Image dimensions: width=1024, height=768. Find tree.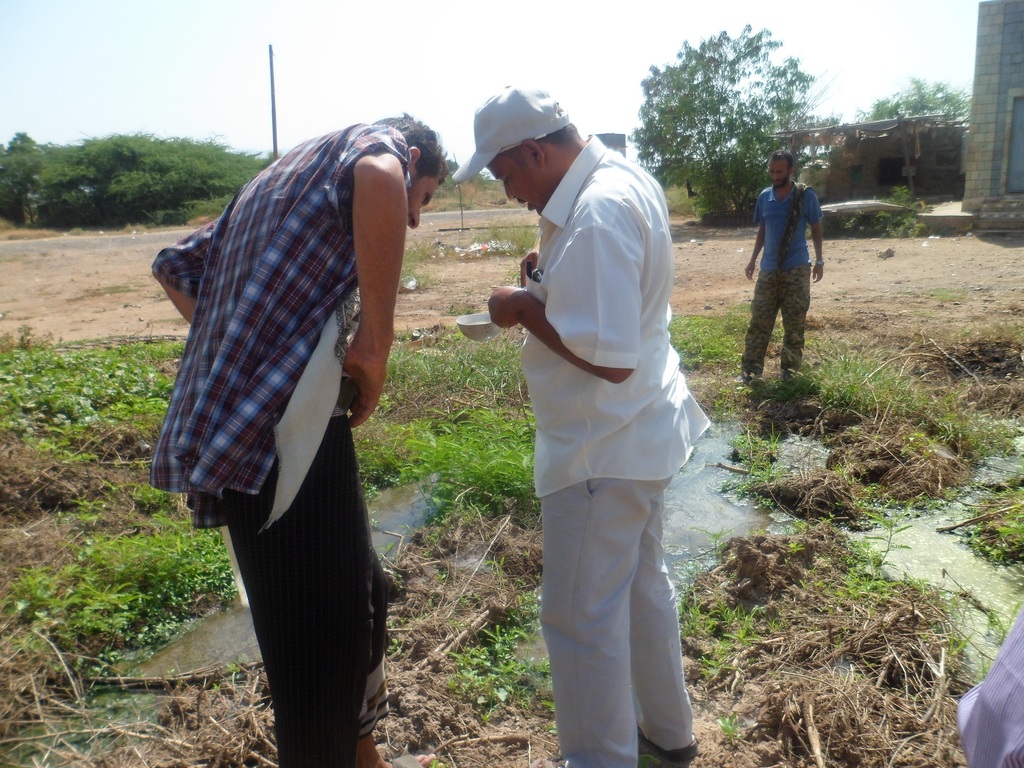
[854,77,974,121].
